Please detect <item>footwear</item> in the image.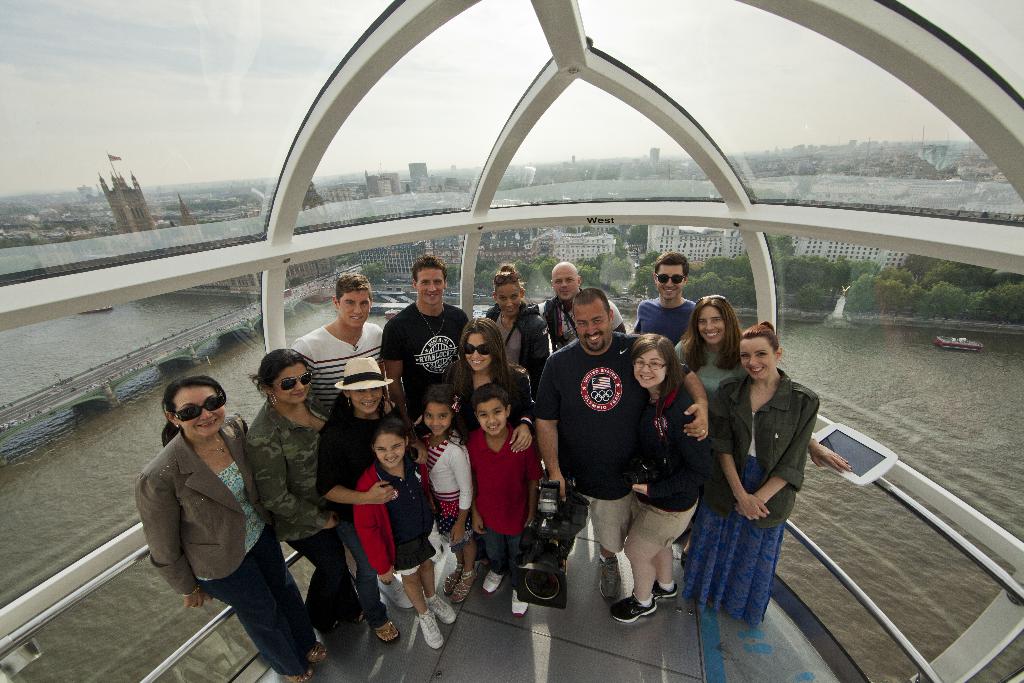
region(368, 618, 404, 645).
